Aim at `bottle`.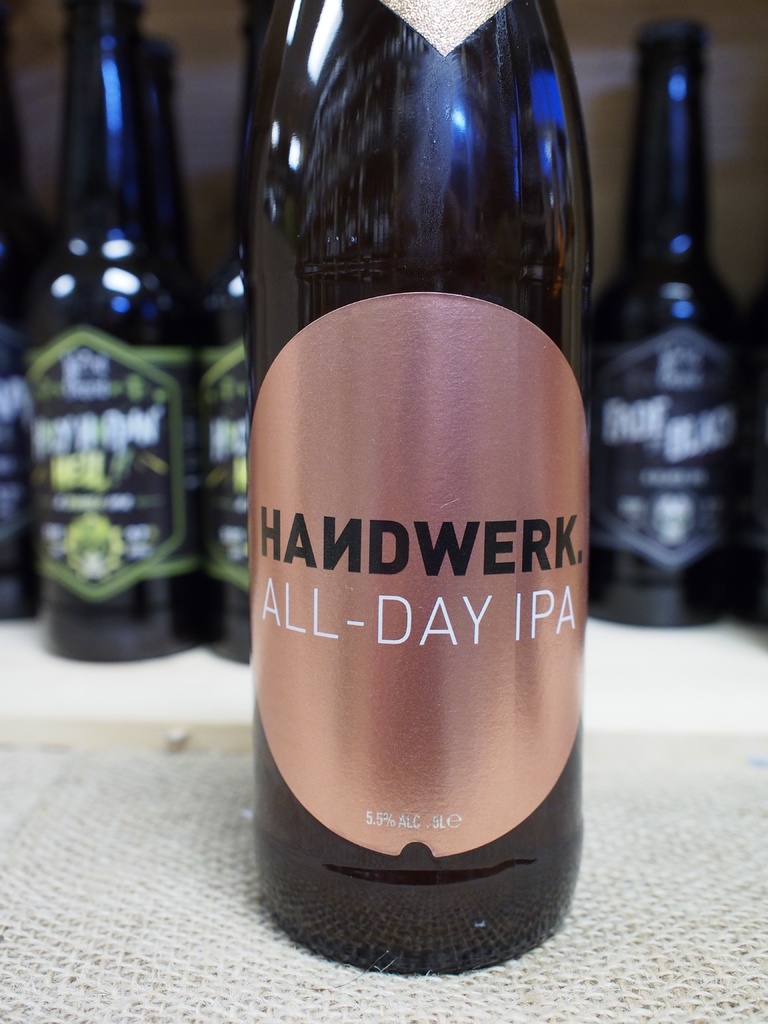
Aimed at <region>33, 0, 202, 668</region>.
